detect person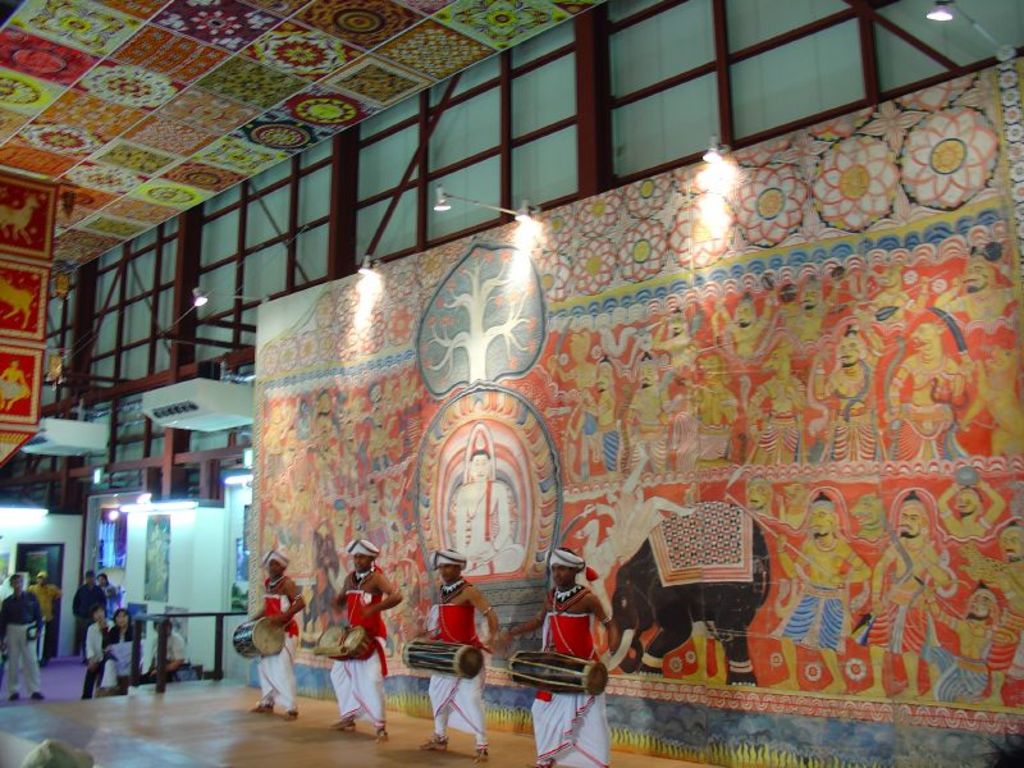
bbox=(513, 547, 609, 767)
